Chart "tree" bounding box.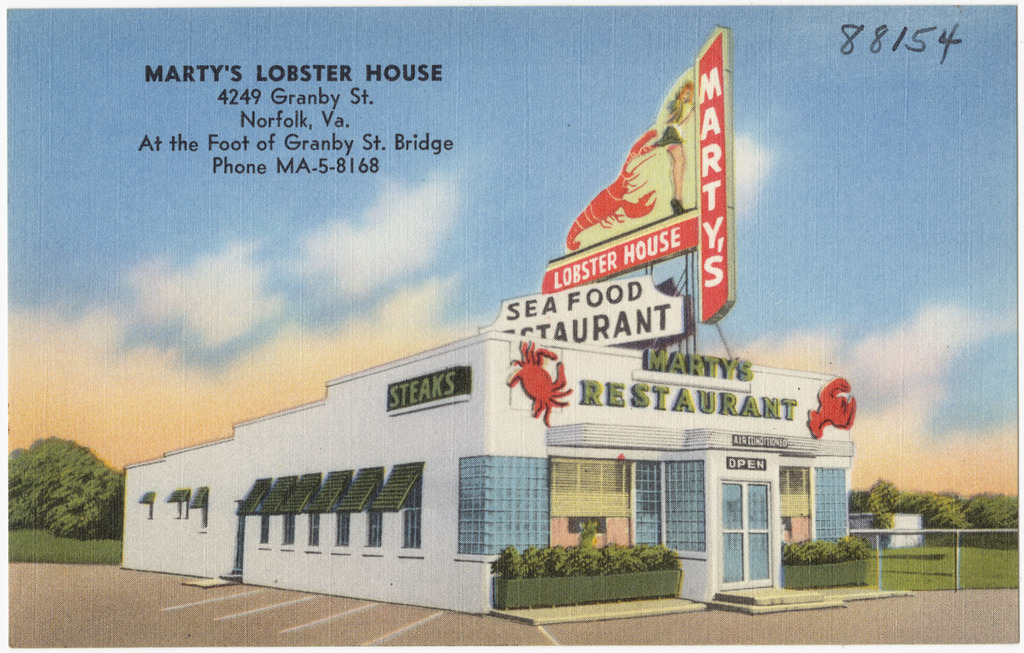
Charted: {"x1": 842, "y1": 477, "x2": 1023, "y2": 552}.
